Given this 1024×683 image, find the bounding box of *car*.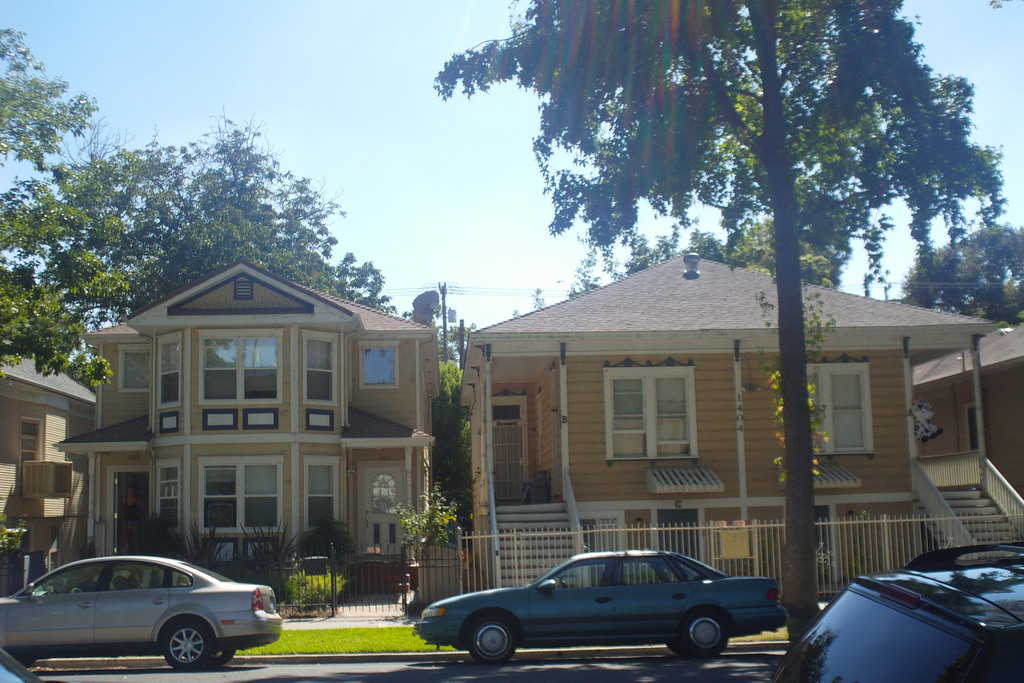
(415,552,796,666).
